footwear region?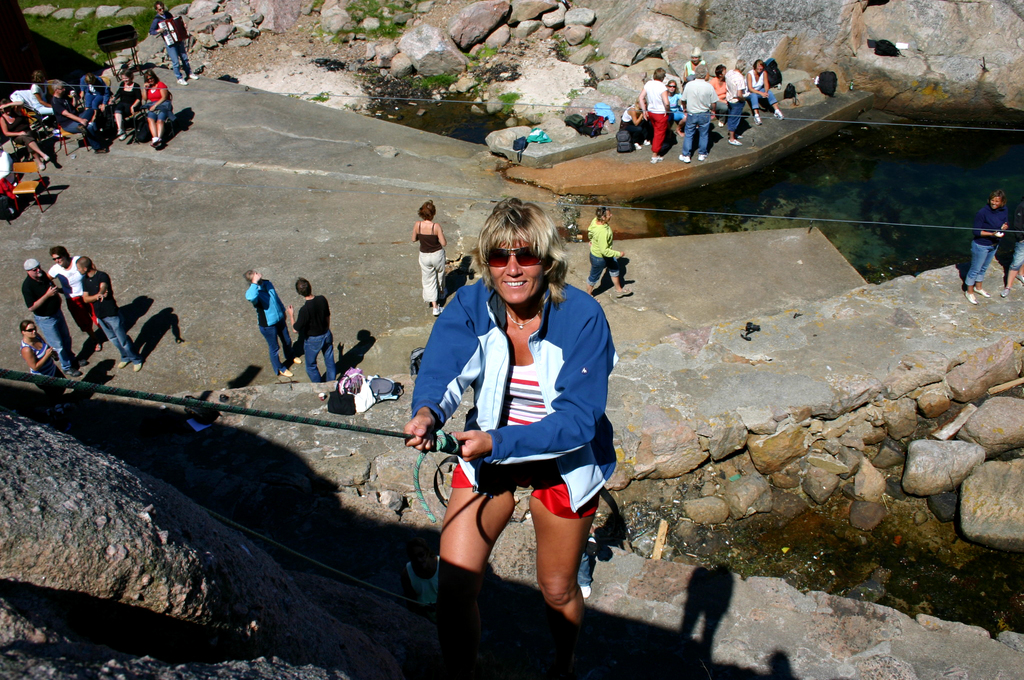
{"x1": 974, "y1": 281, "x2": 998, "y2": 304}
